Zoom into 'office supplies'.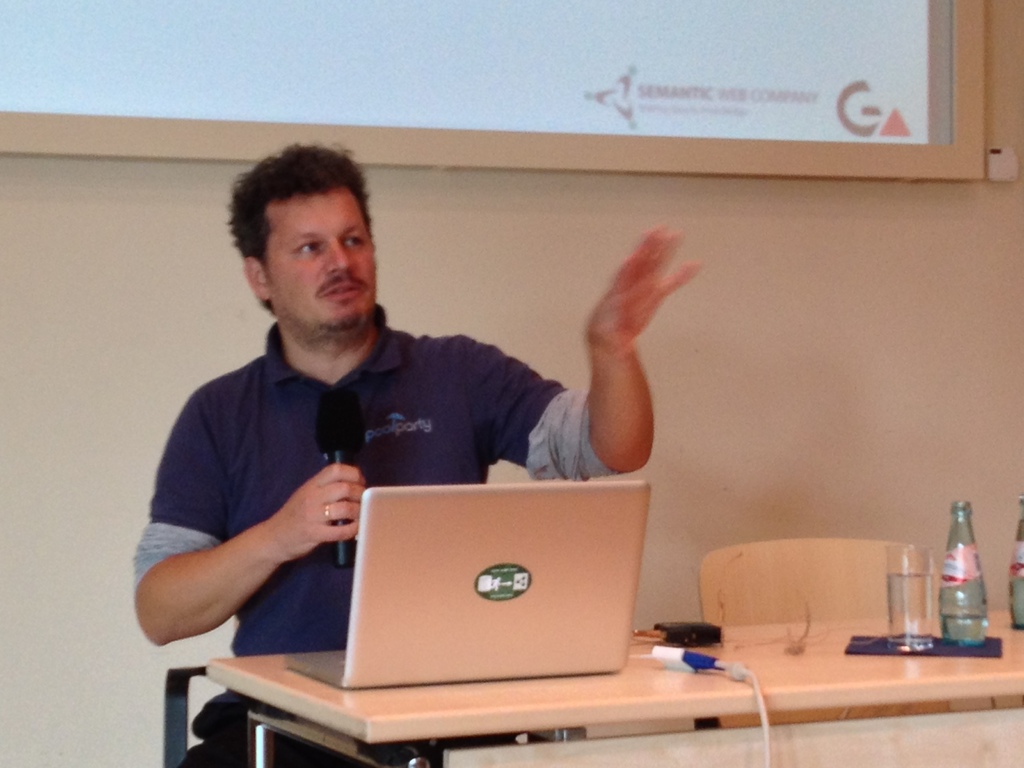
Zoom target: (left=285, top=488, right=653, bottom=692).
